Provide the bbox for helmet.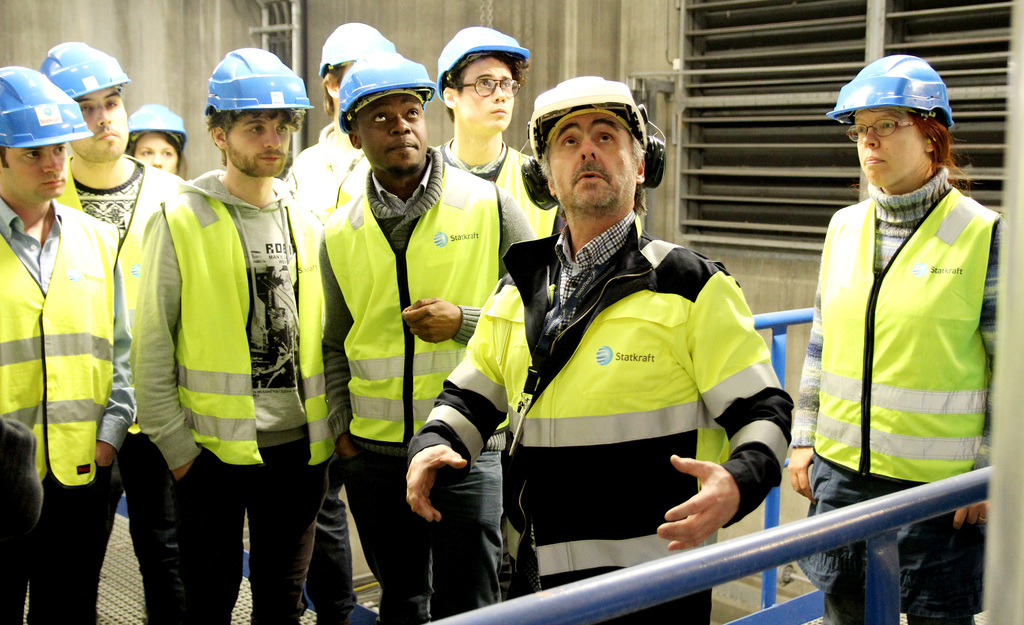
[0,65,99,152].
